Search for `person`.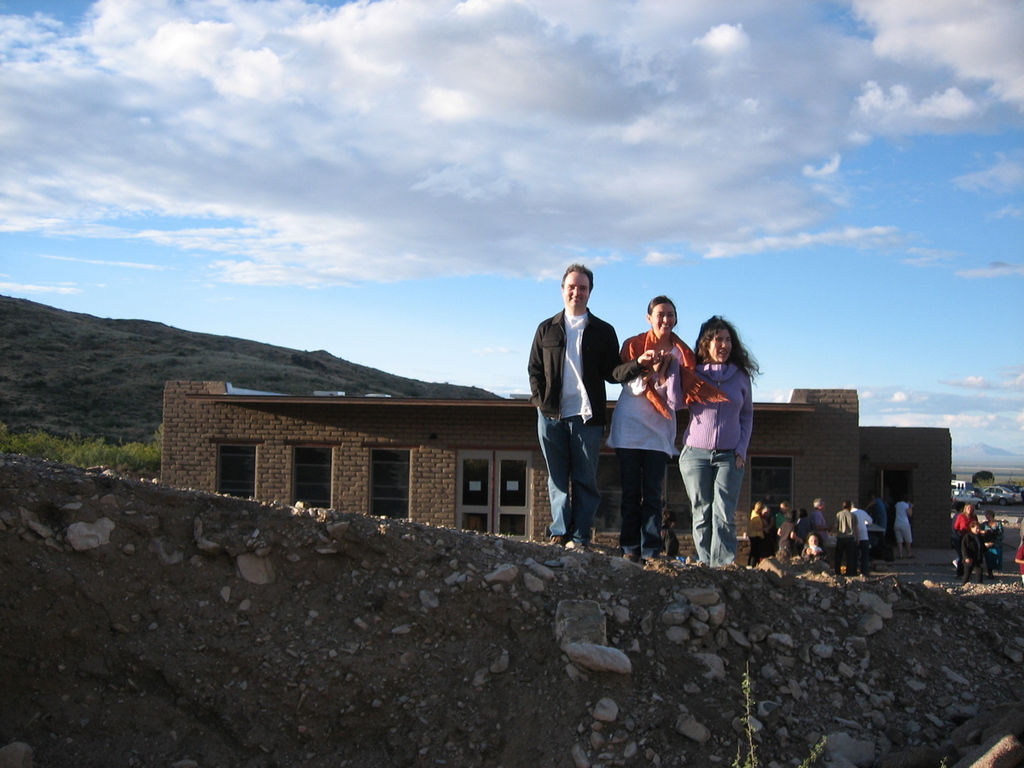
Found at l=522, t=265, r=660, b=538.
